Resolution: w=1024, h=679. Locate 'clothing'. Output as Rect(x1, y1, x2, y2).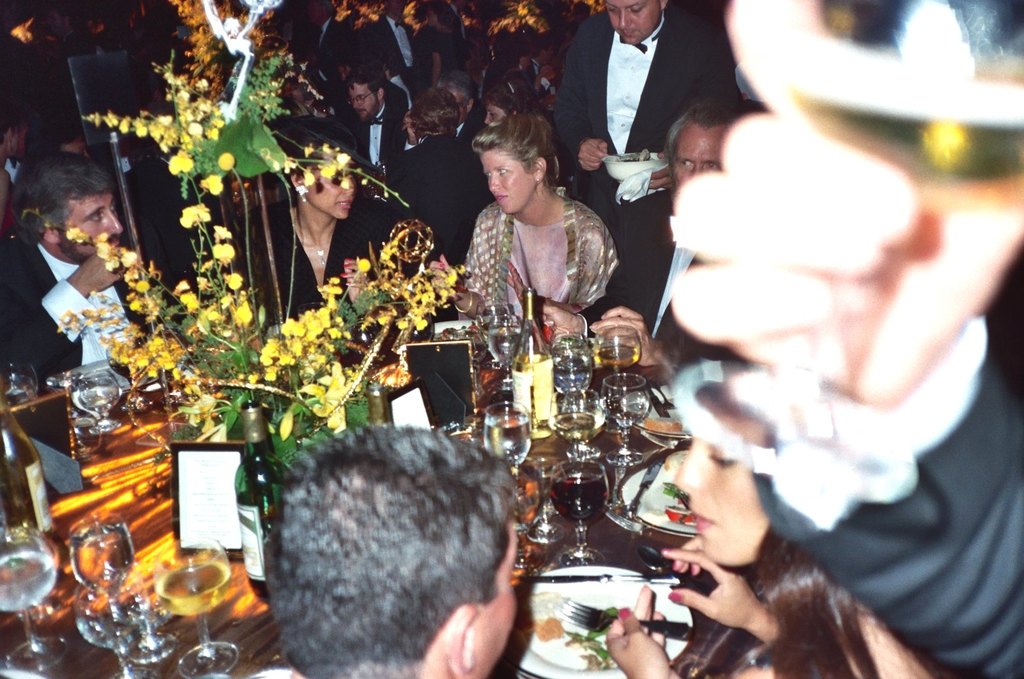
Rect(5, 233, 146, 391).
